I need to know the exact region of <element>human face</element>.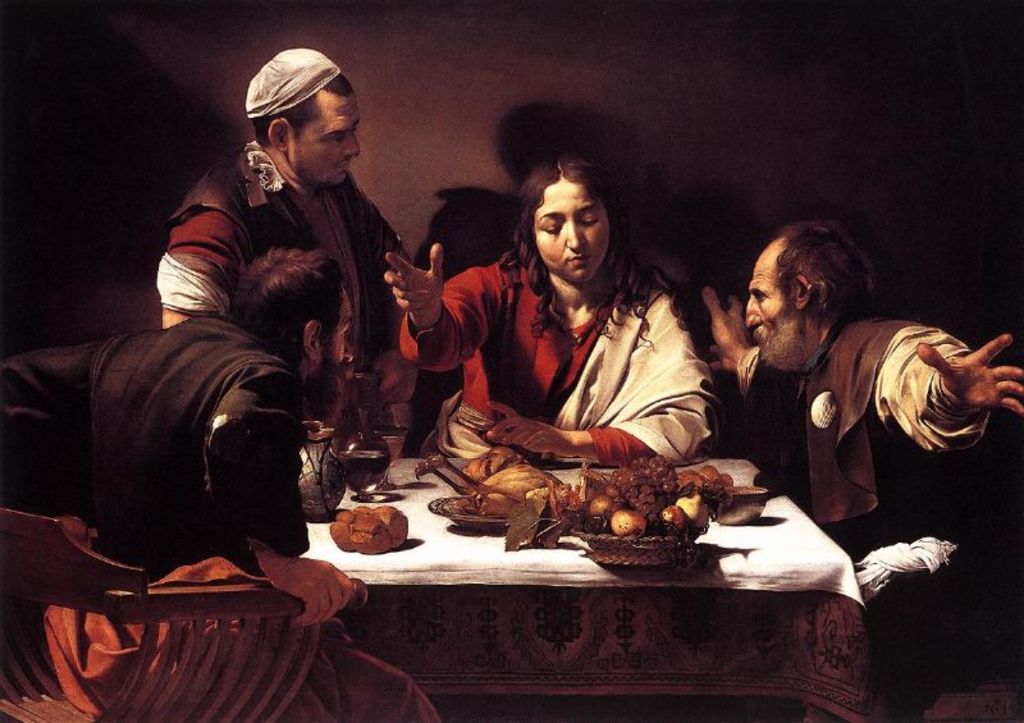
Region: (left=292, top=93, right=362, bottom=184).
